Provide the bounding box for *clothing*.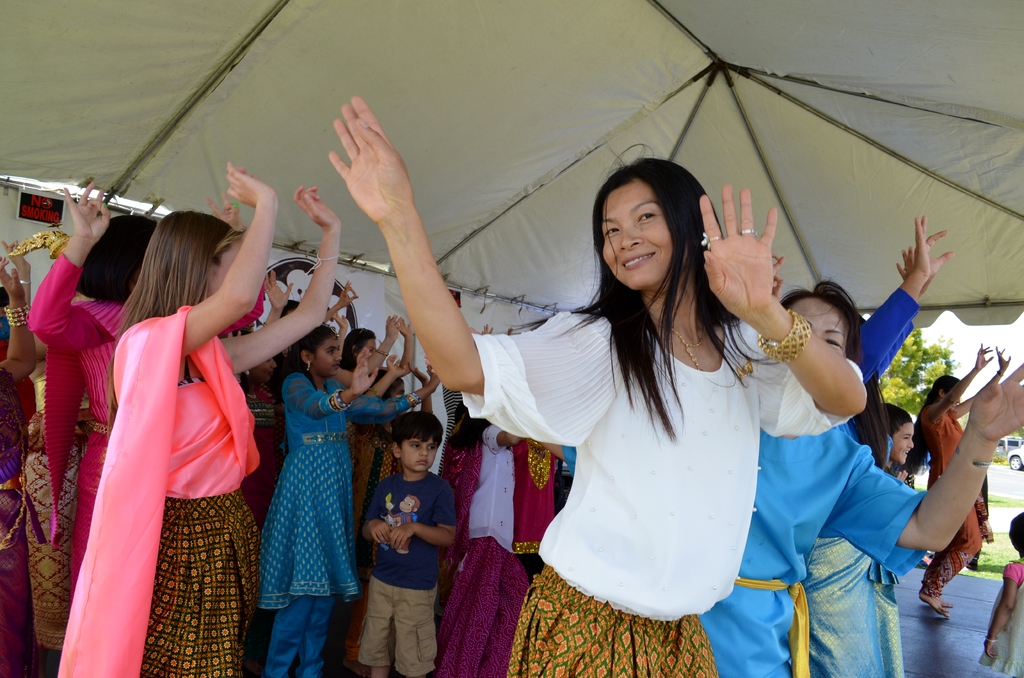
rect(317, 335, 348, 380).
